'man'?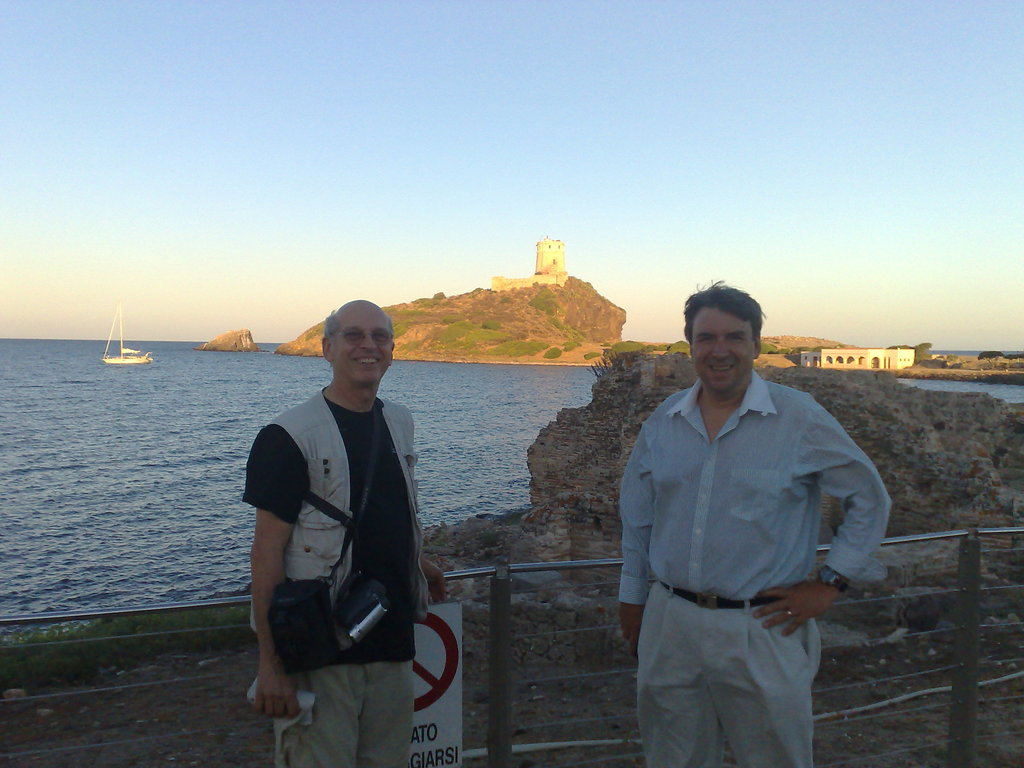
left=618, top=273, right=889, bottom=767
